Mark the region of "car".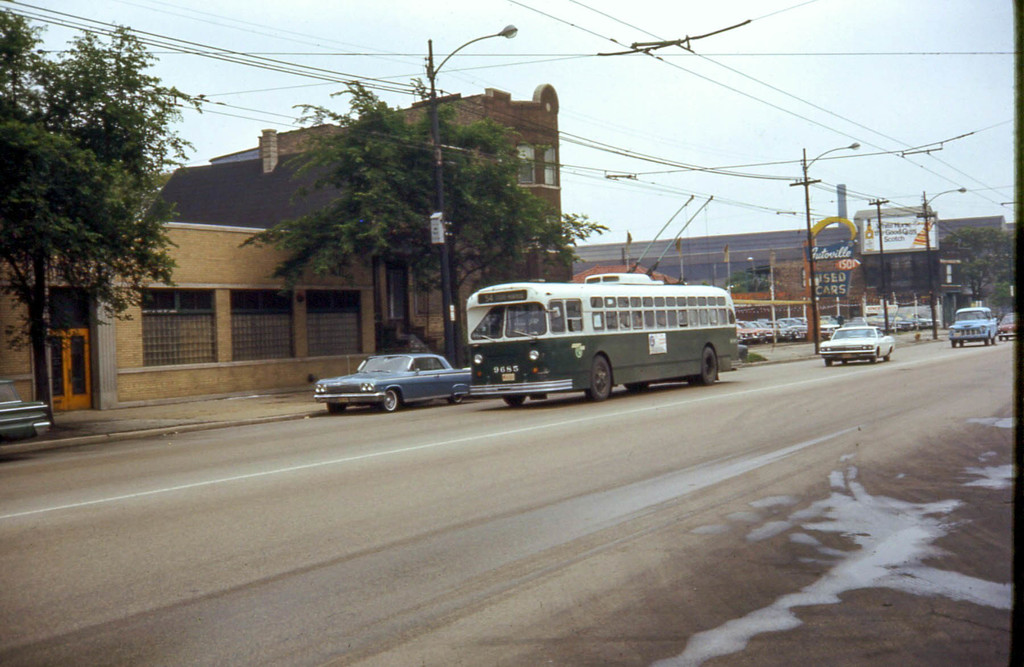
Region: BBox(947, 309, 1000, 348).
